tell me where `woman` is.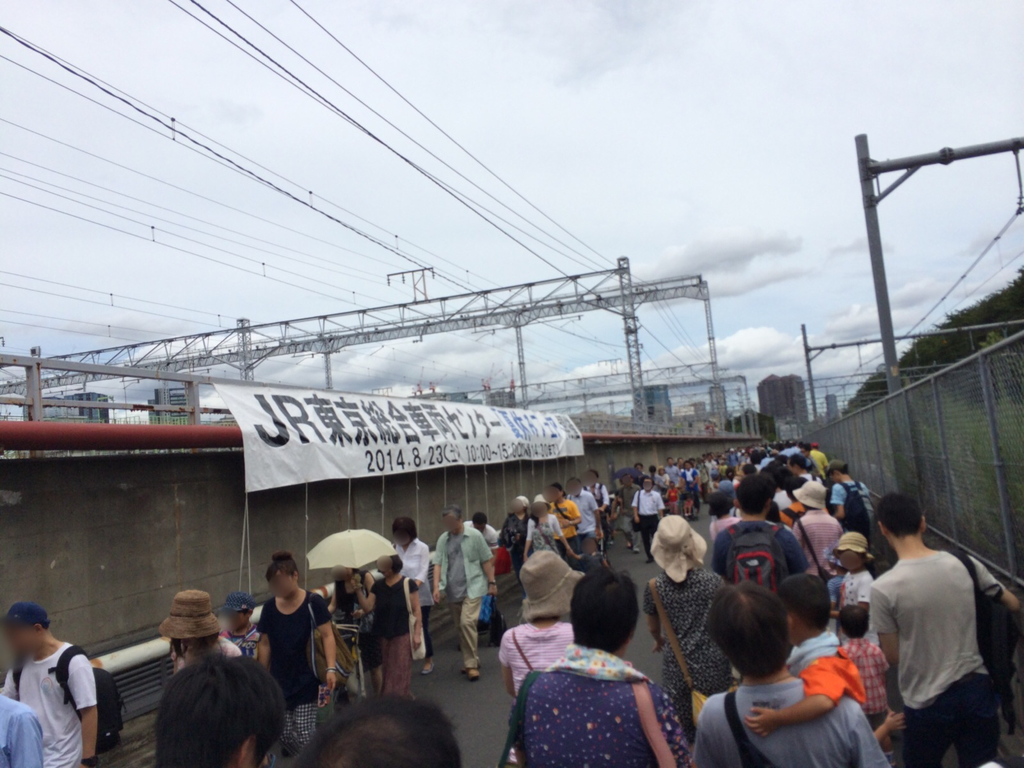
`woman` is at pyautogui.locateOnScreen(641, 513, 727, 746).
